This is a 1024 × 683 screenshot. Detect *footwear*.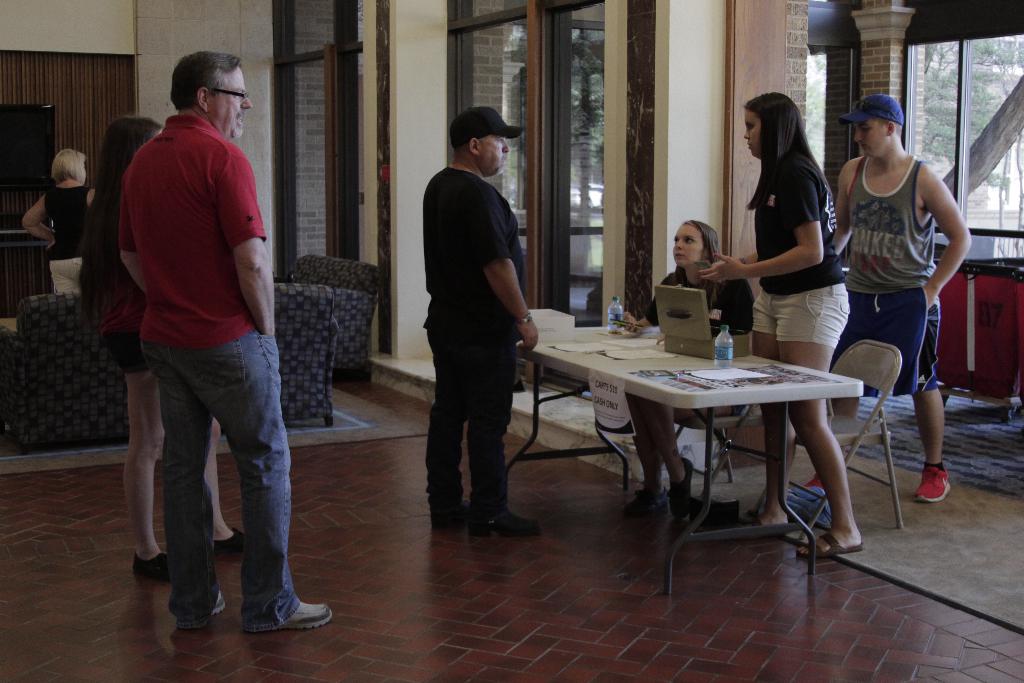
129 554 173 580.
